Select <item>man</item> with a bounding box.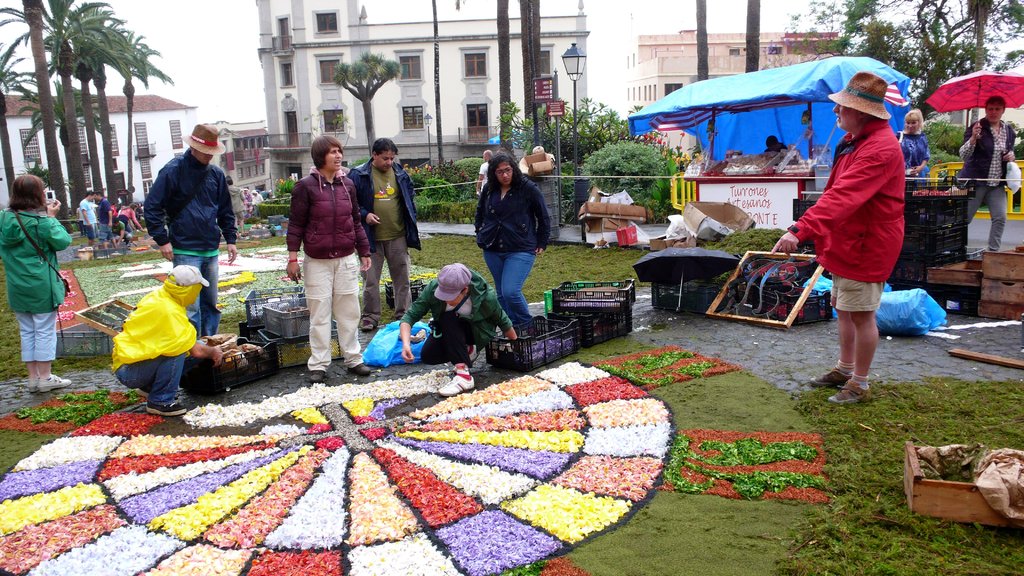
(x1=954, y1=93, x2=1018, y2=251).
